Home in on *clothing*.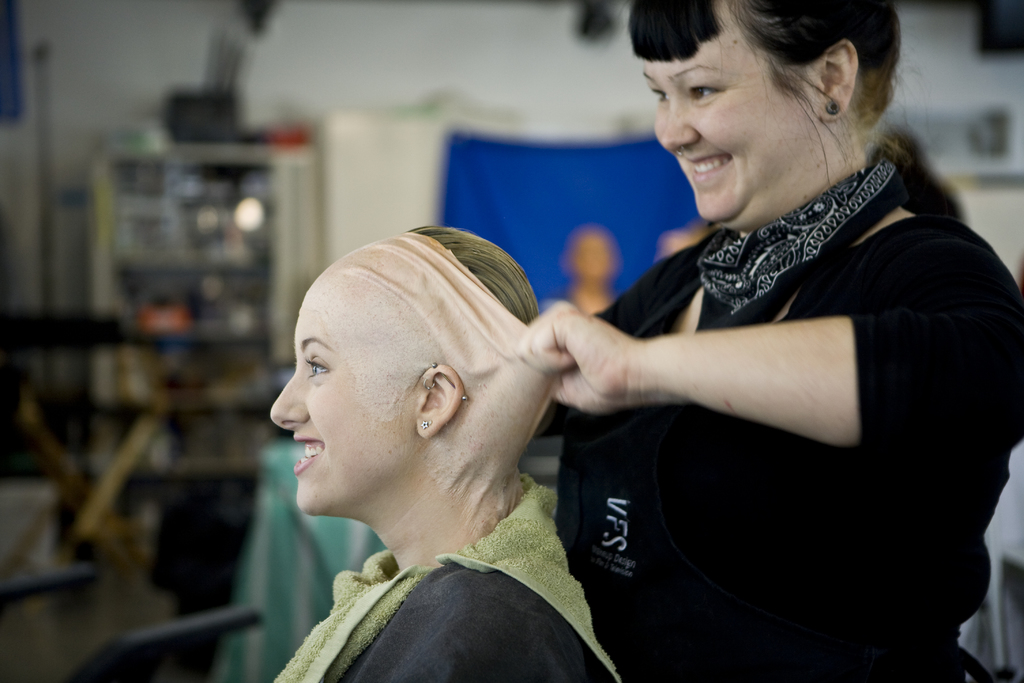
Homed in at x1=260 y1=475 x2=620 y2=682.
